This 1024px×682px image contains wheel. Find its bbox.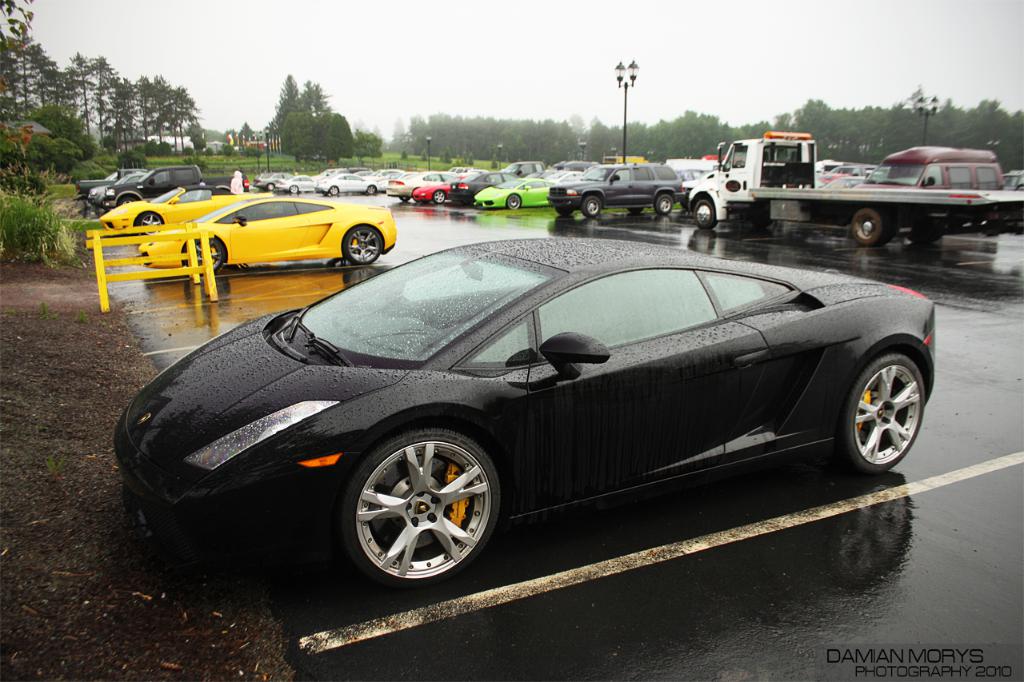
bbox=[850, 205, 886, 244].
